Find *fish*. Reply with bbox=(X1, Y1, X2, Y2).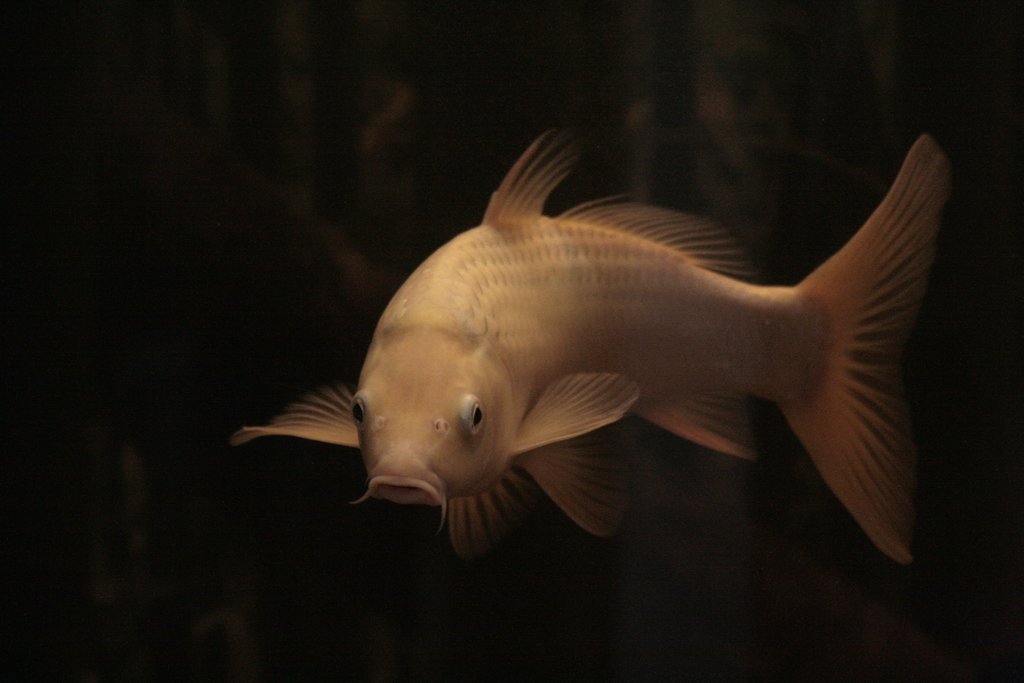
bbox=(244, 149, 952, 559).
